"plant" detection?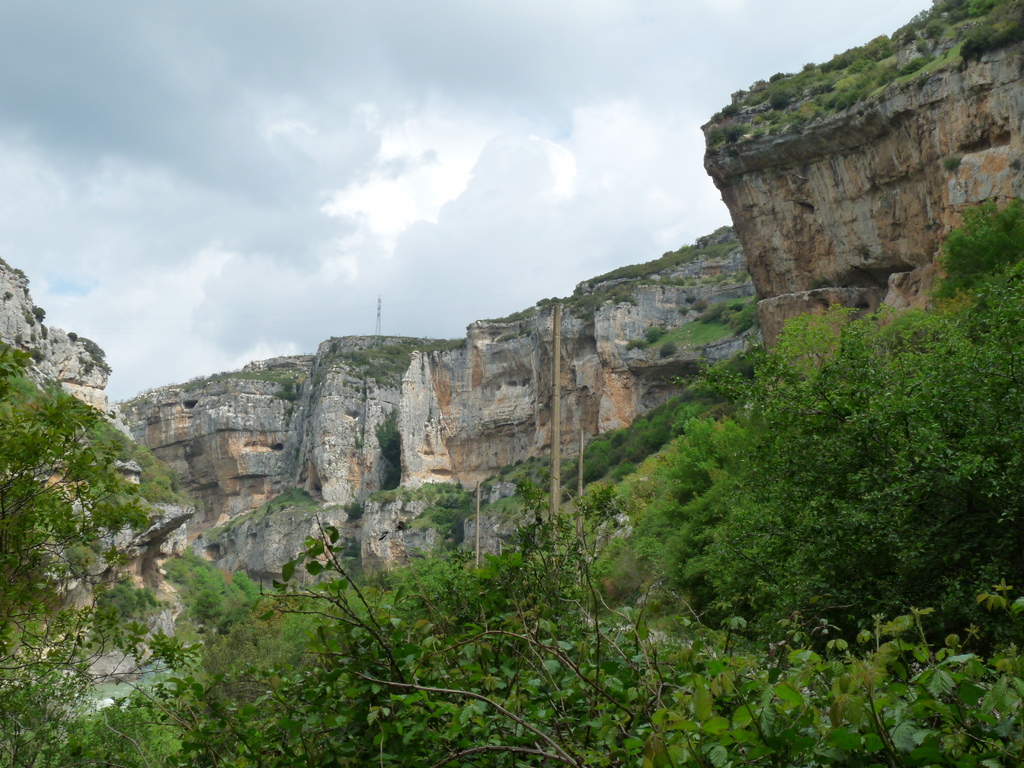
locate(3, 352, 177, 664)
